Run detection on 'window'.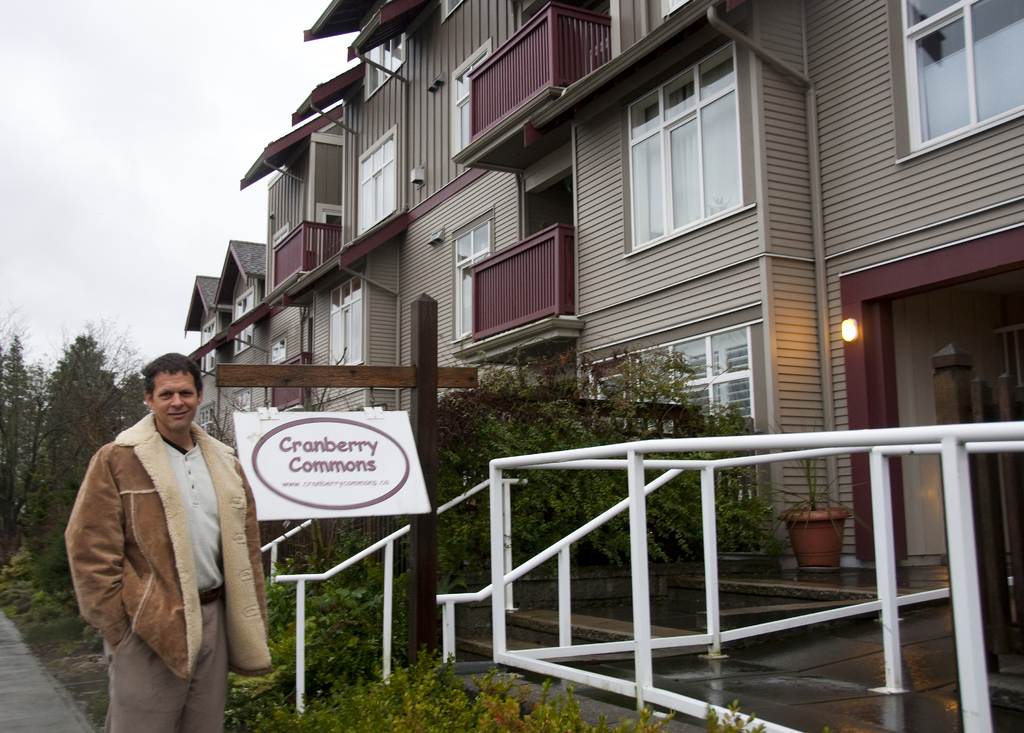
Result: 452,37,493,163.
